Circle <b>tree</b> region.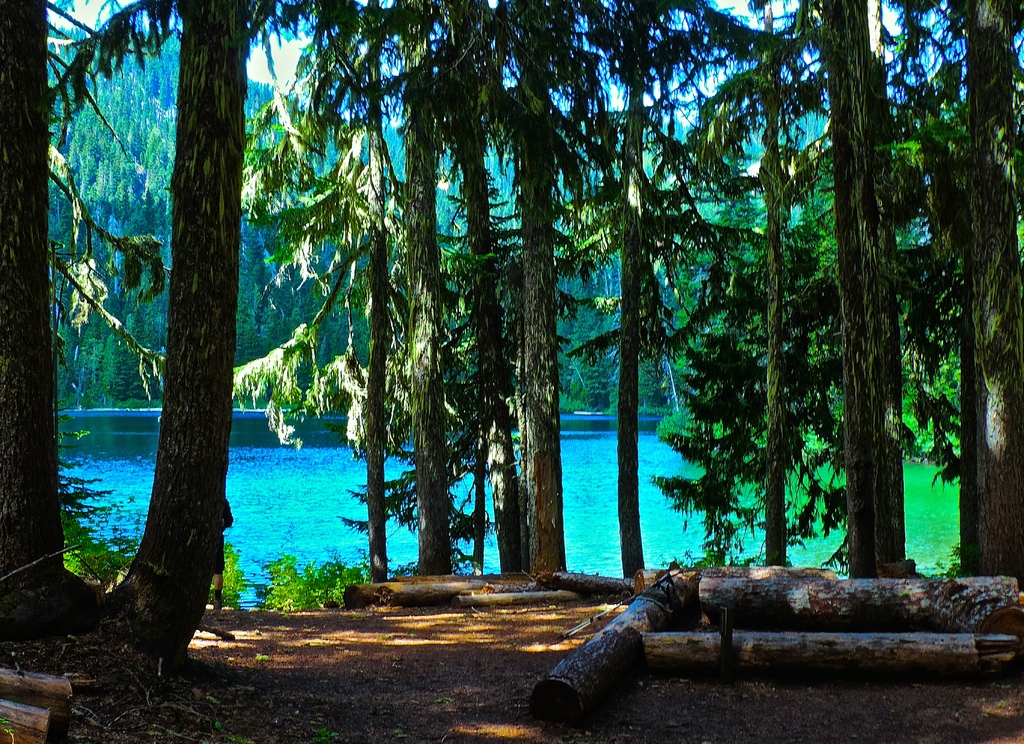
Region: bbox=[387, 0, 452, 576].
